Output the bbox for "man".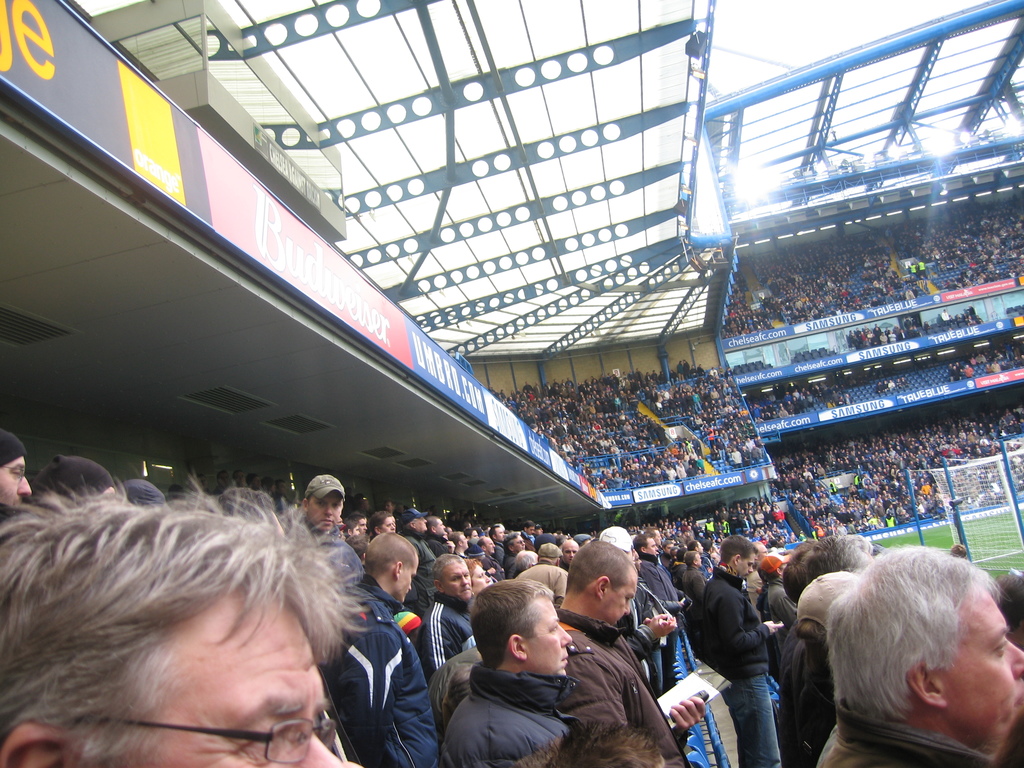
321/529/439/767.
